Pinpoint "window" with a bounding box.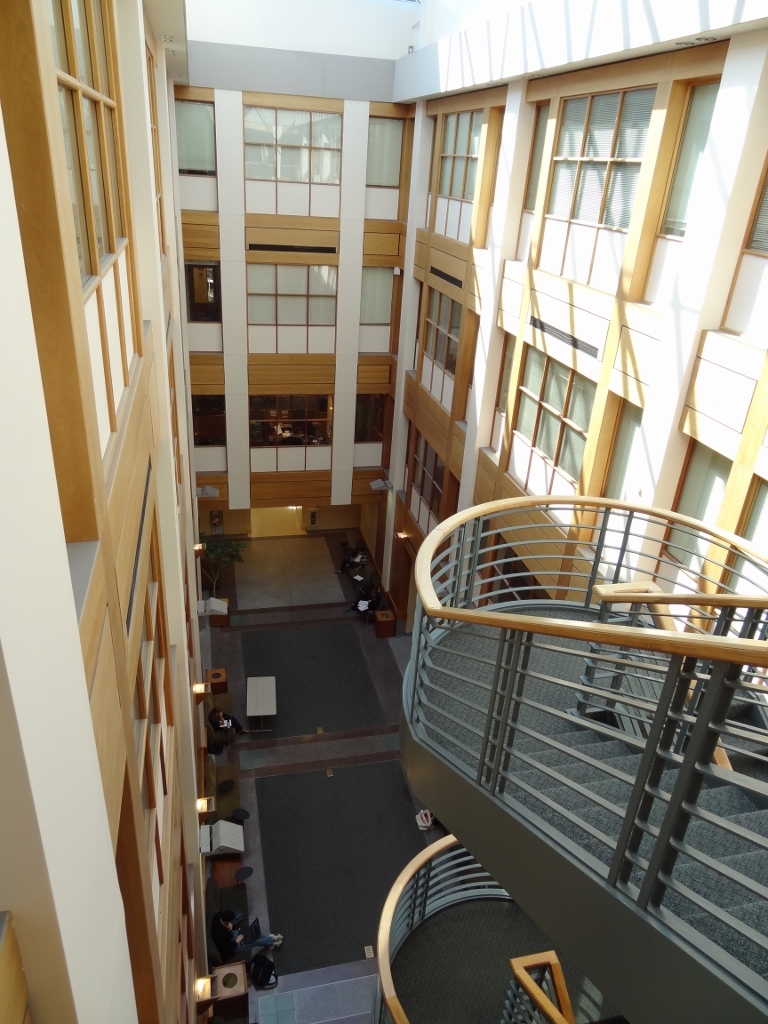
bbox(188, 391, 233, 476).
